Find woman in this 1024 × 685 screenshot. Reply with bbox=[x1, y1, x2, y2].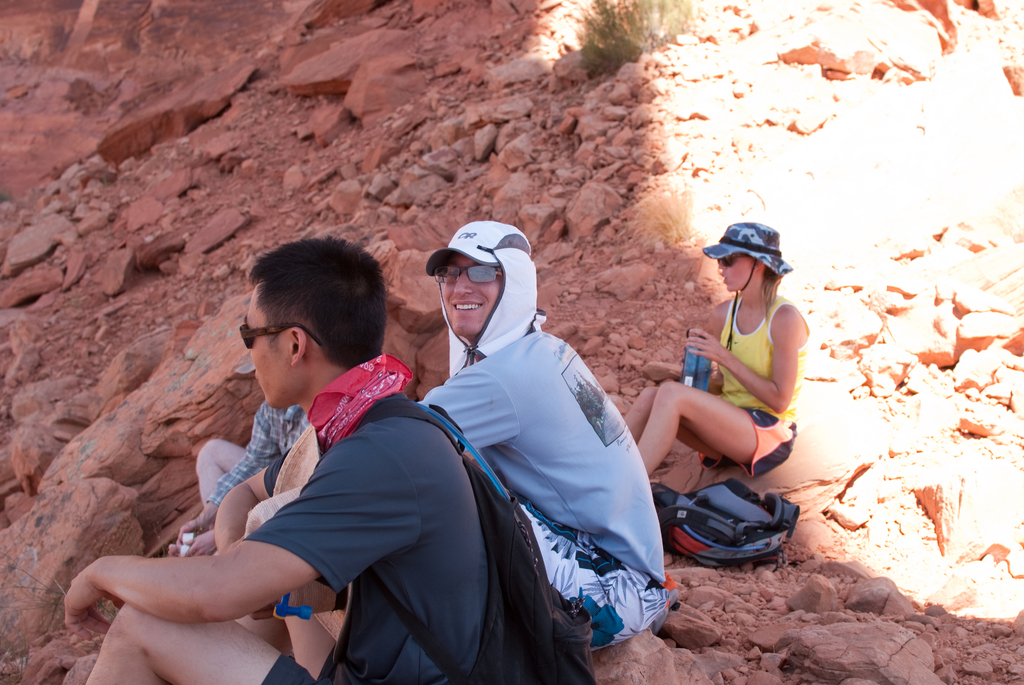
bbox=[623, 220, 813, 480].
